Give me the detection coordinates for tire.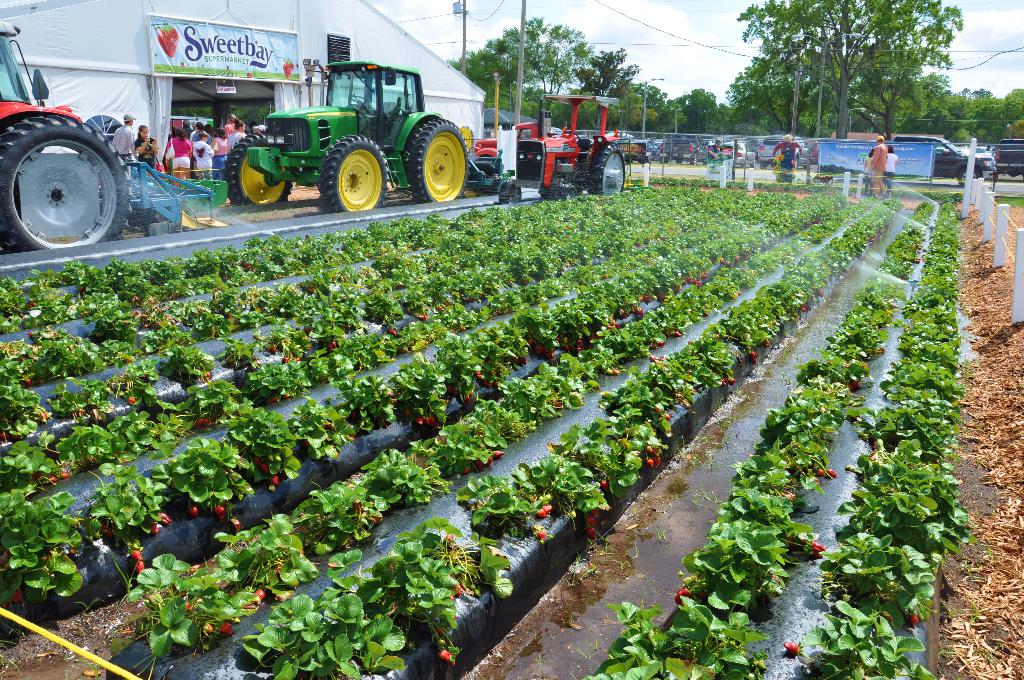
box(754, 161, 769, 172).
